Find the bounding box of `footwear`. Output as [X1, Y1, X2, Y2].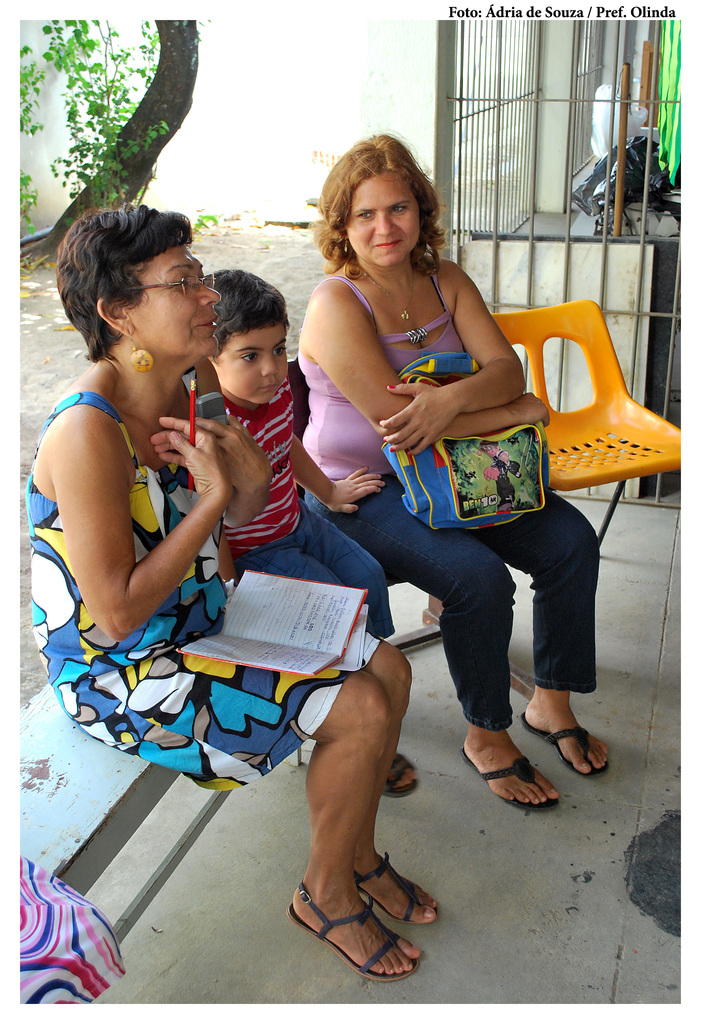
[518, 705, 608, 778].
